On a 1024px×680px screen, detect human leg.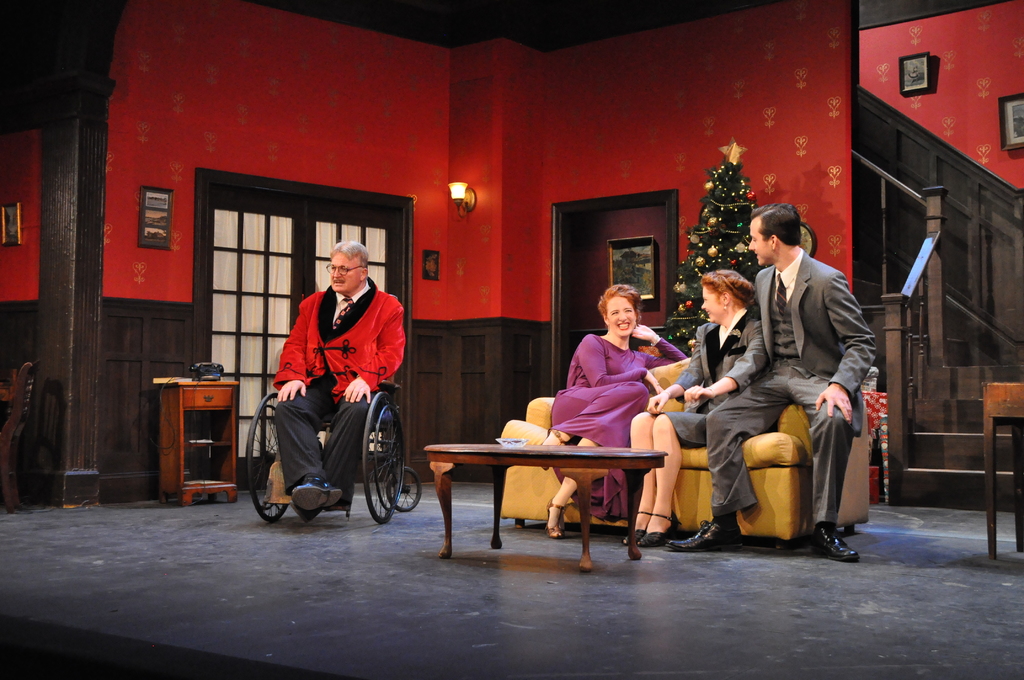
bbox(792, 360, 859, 555).
